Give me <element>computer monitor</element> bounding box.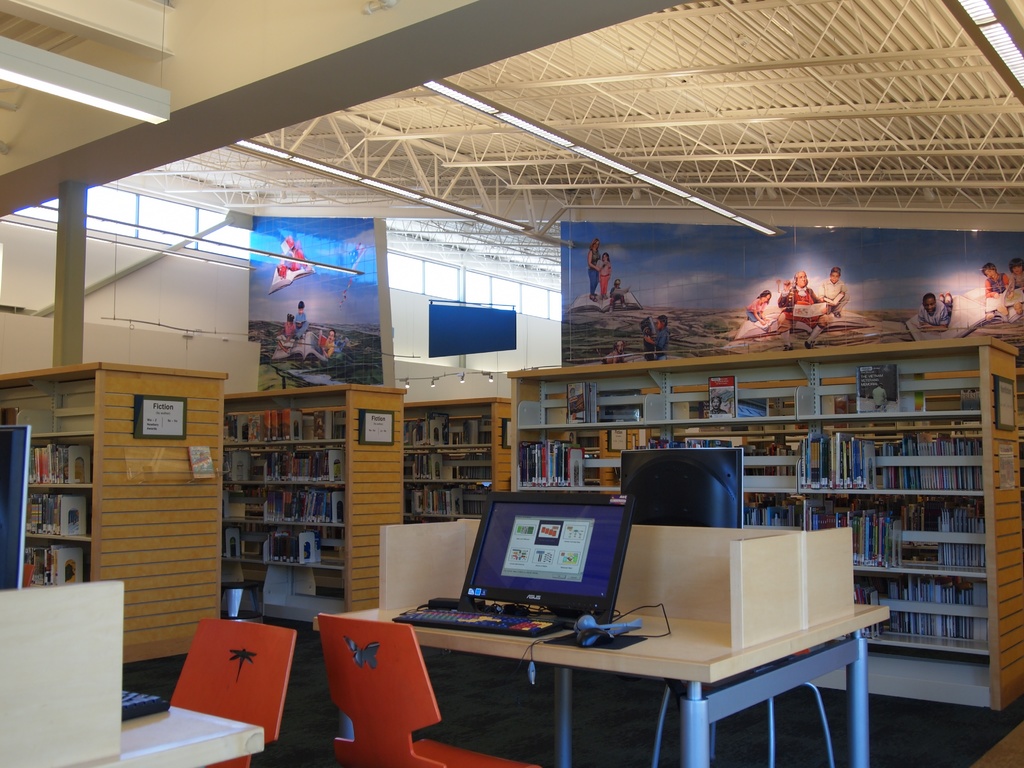
614 449 740 531.
